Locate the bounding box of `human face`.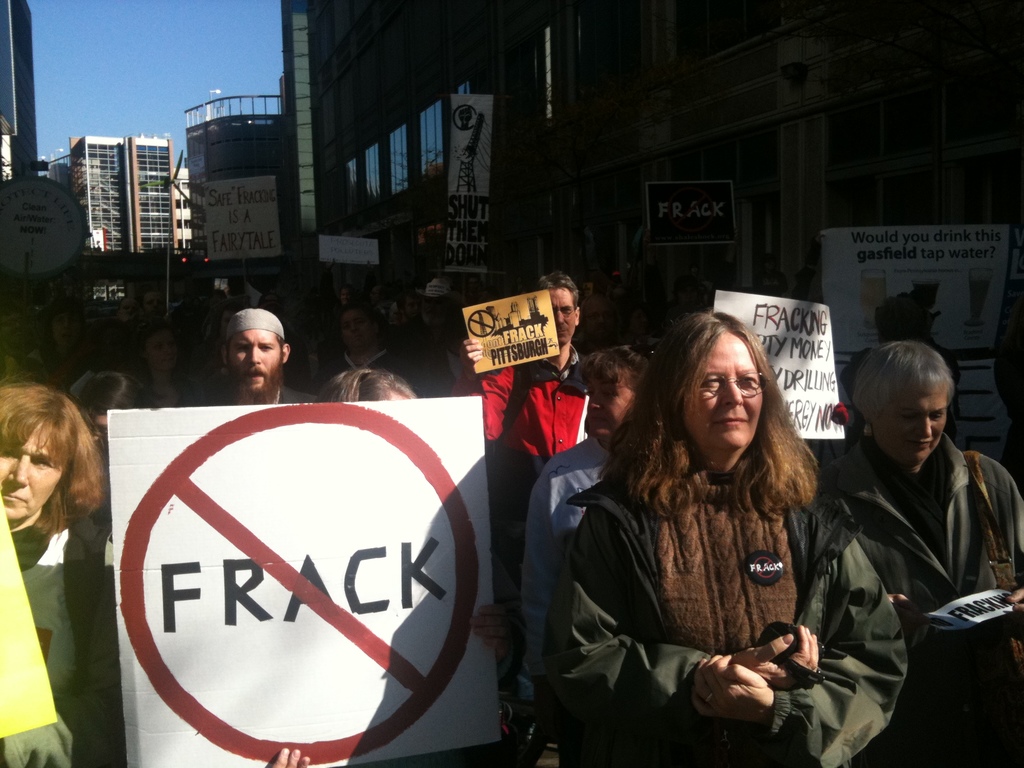
Bounding box: x1=1 y1=420 x2=65 y2=524.
